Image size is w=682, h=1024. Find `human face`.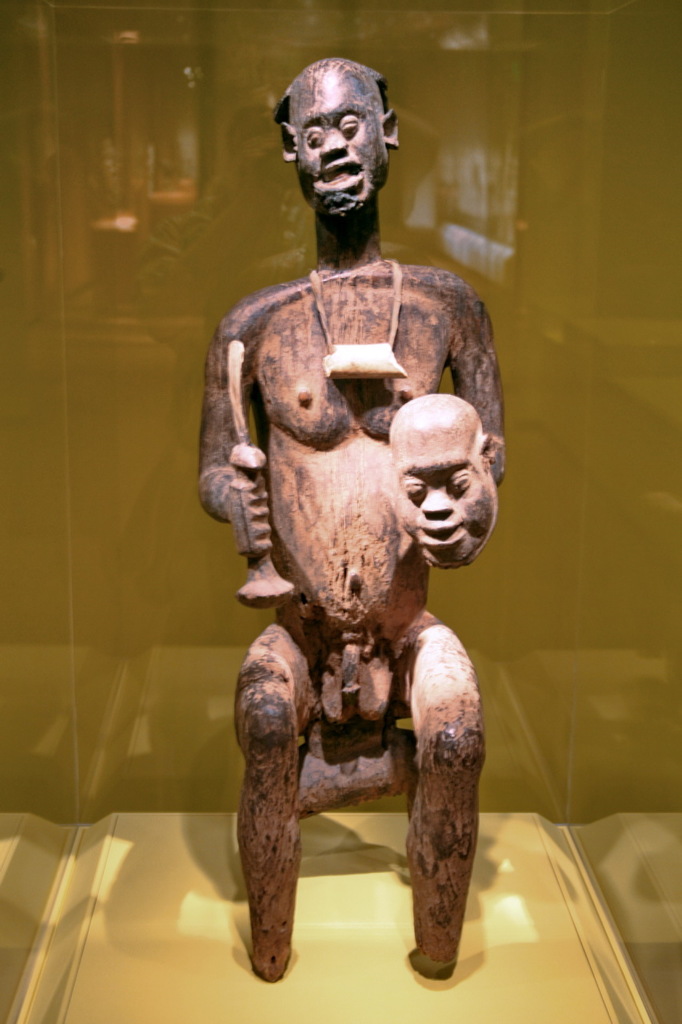
{"left": 297, "top": 70, "right": 393, "bottom": 218}.
